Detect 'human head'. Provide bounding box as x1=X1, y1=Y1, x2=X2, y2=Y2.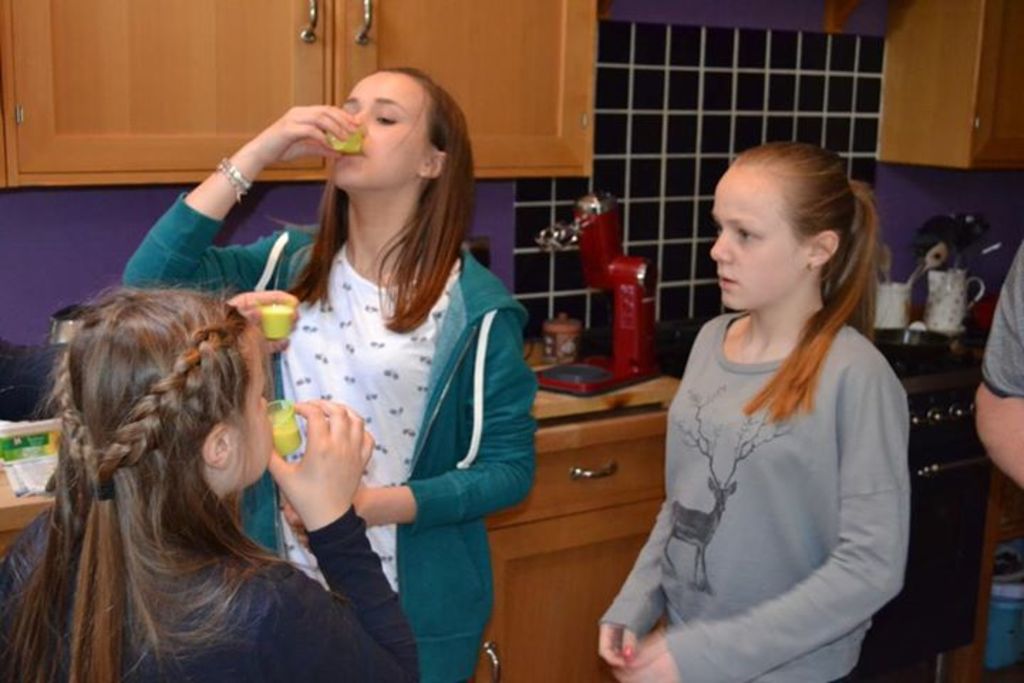
x1=46, y1=285, x2=277, y2=502.
